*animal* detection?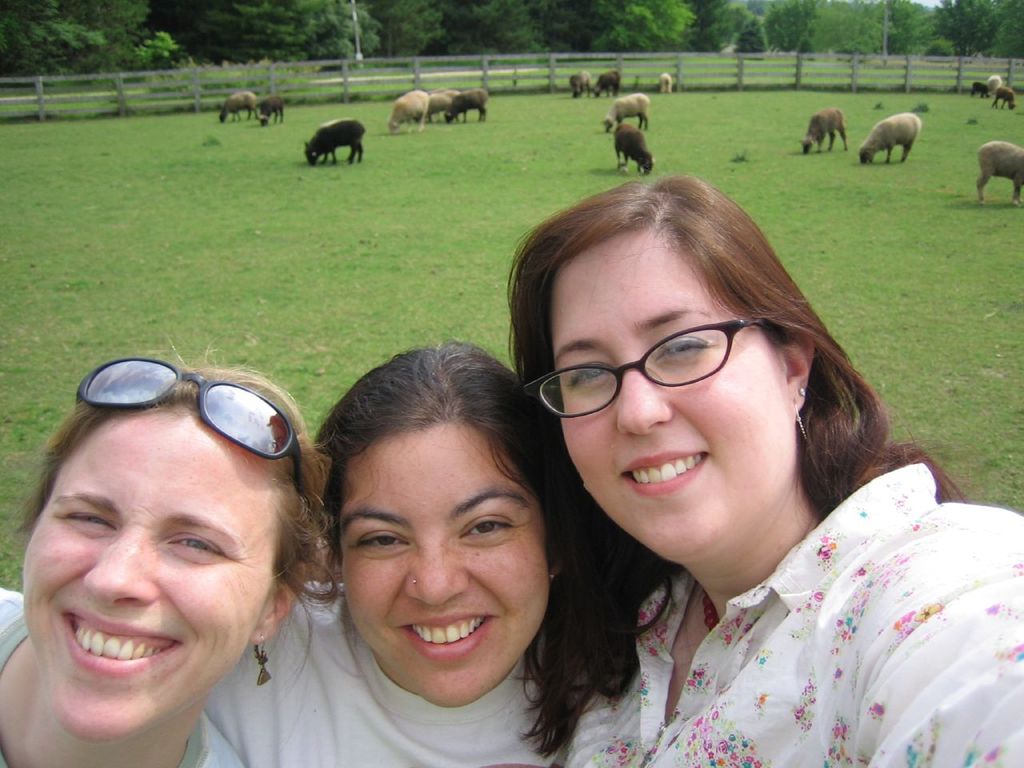
(x1=423, y1=90, x2=454, y2=126)
